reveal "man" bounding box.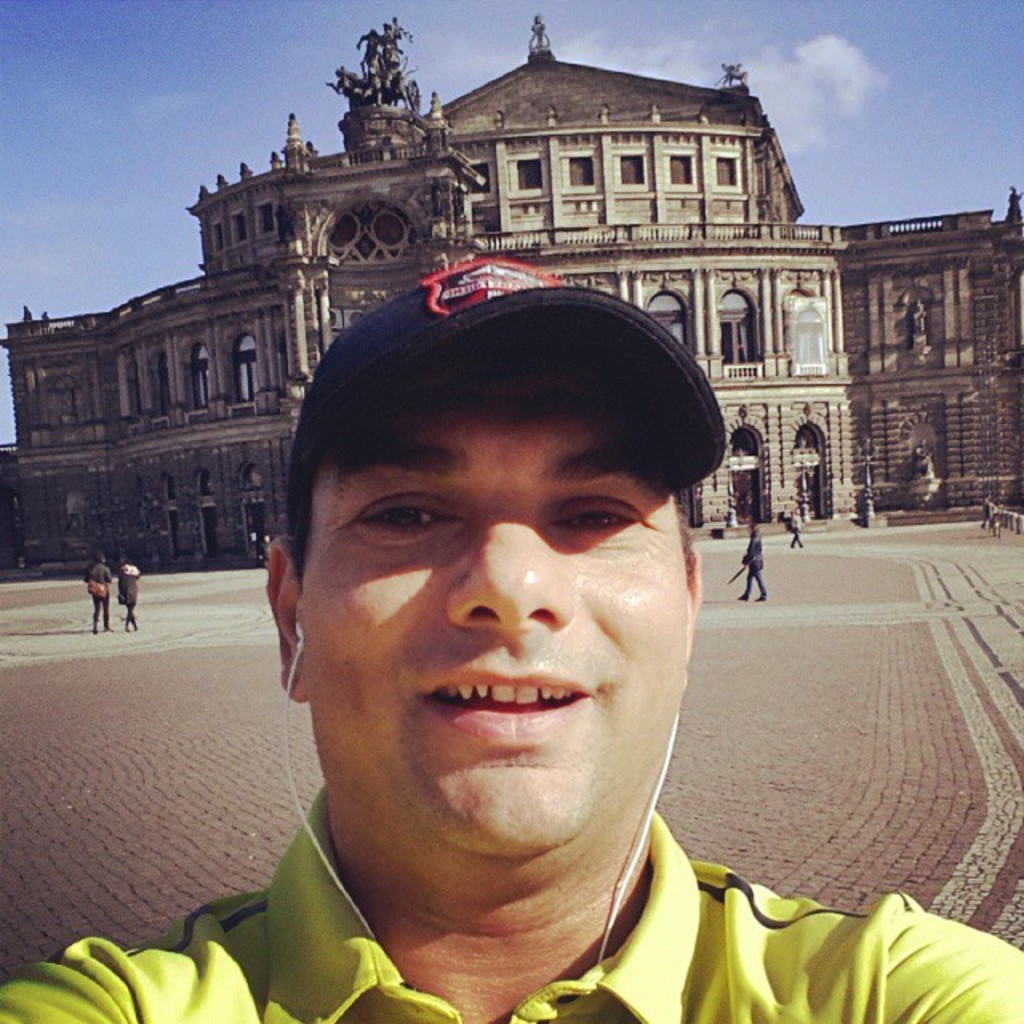
Revealed: <bbox>792, 512, 802, 546</bbox>.
